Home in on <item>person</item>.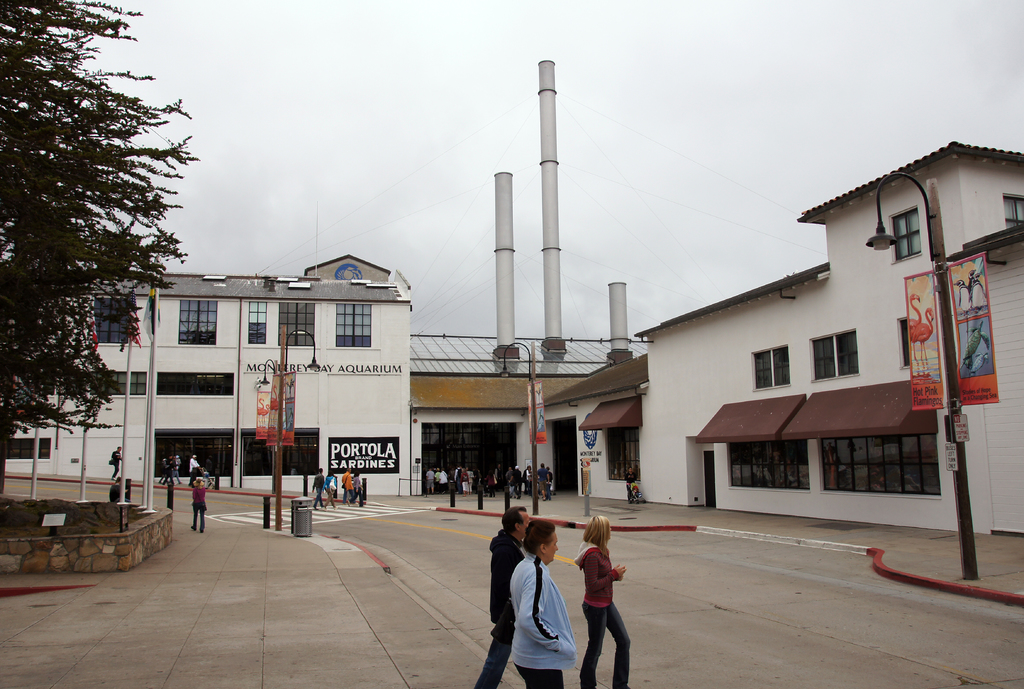
Homed in at (325, 466, 335, 507).
